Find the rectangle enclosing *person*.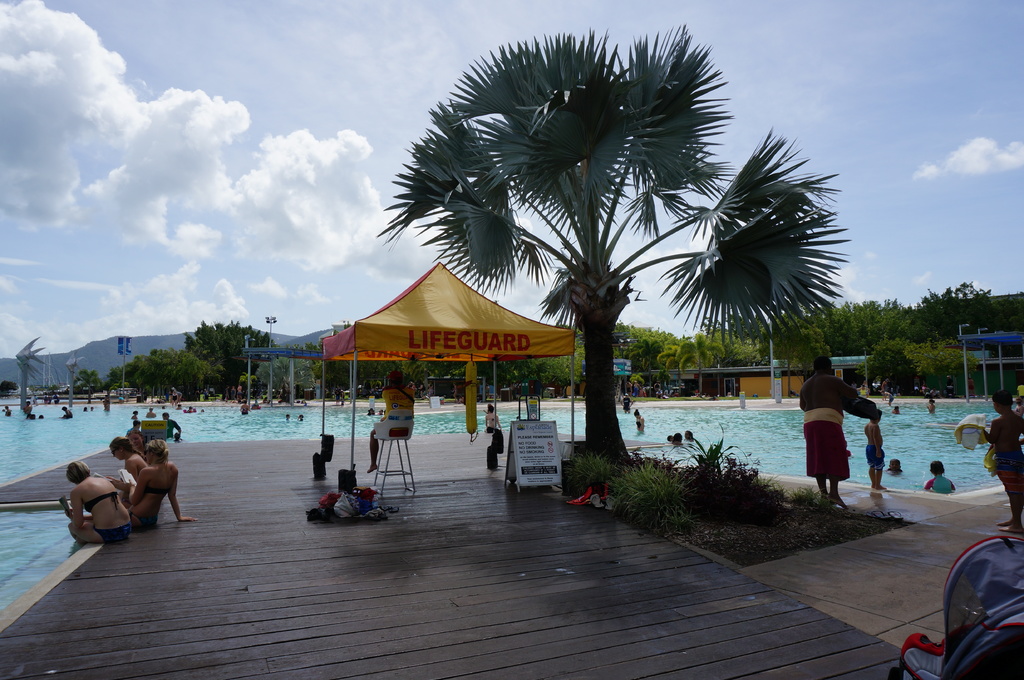
select_region(115, 441, 194, 526).
